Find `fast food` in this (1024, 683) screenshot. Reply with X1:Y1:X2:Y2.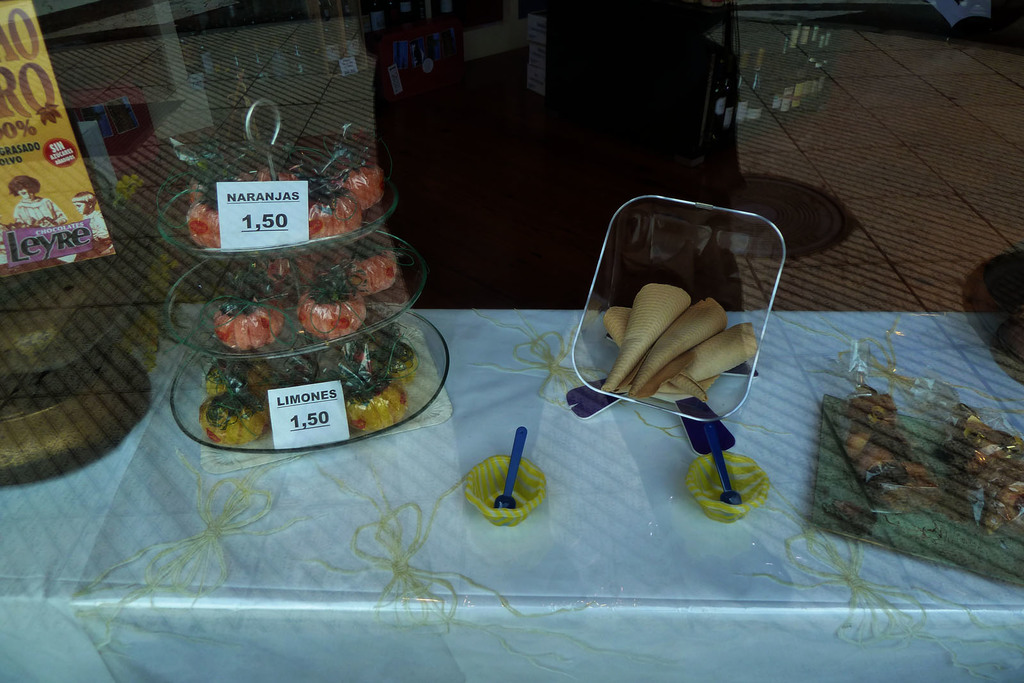
354:331:423:383.
